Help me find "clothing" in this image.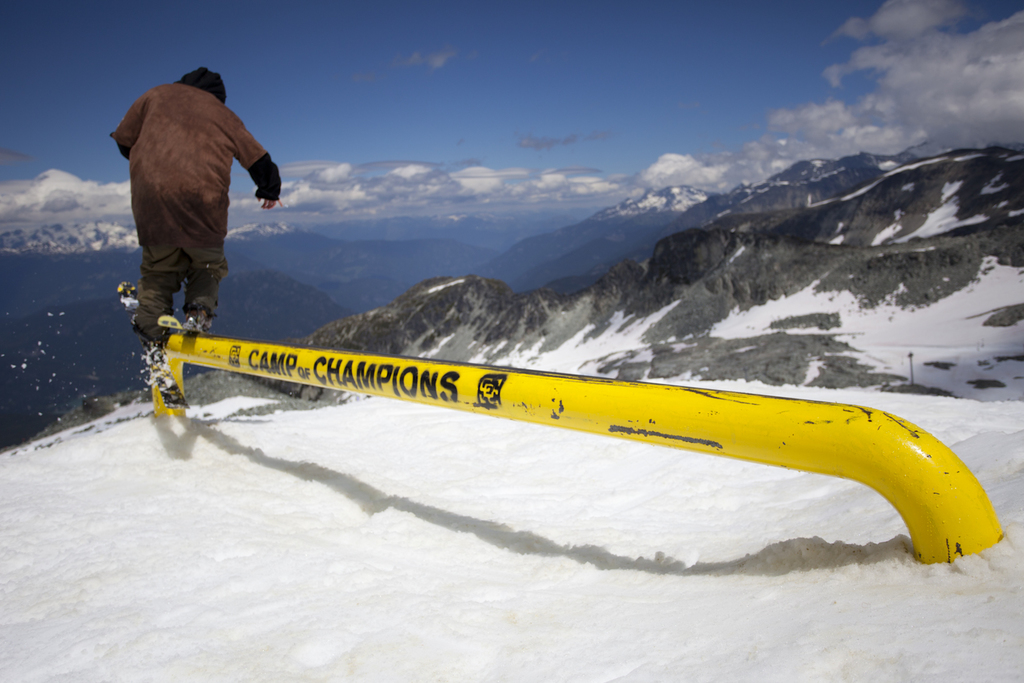
Found it: l=102, t=71, r=273, b=309.
